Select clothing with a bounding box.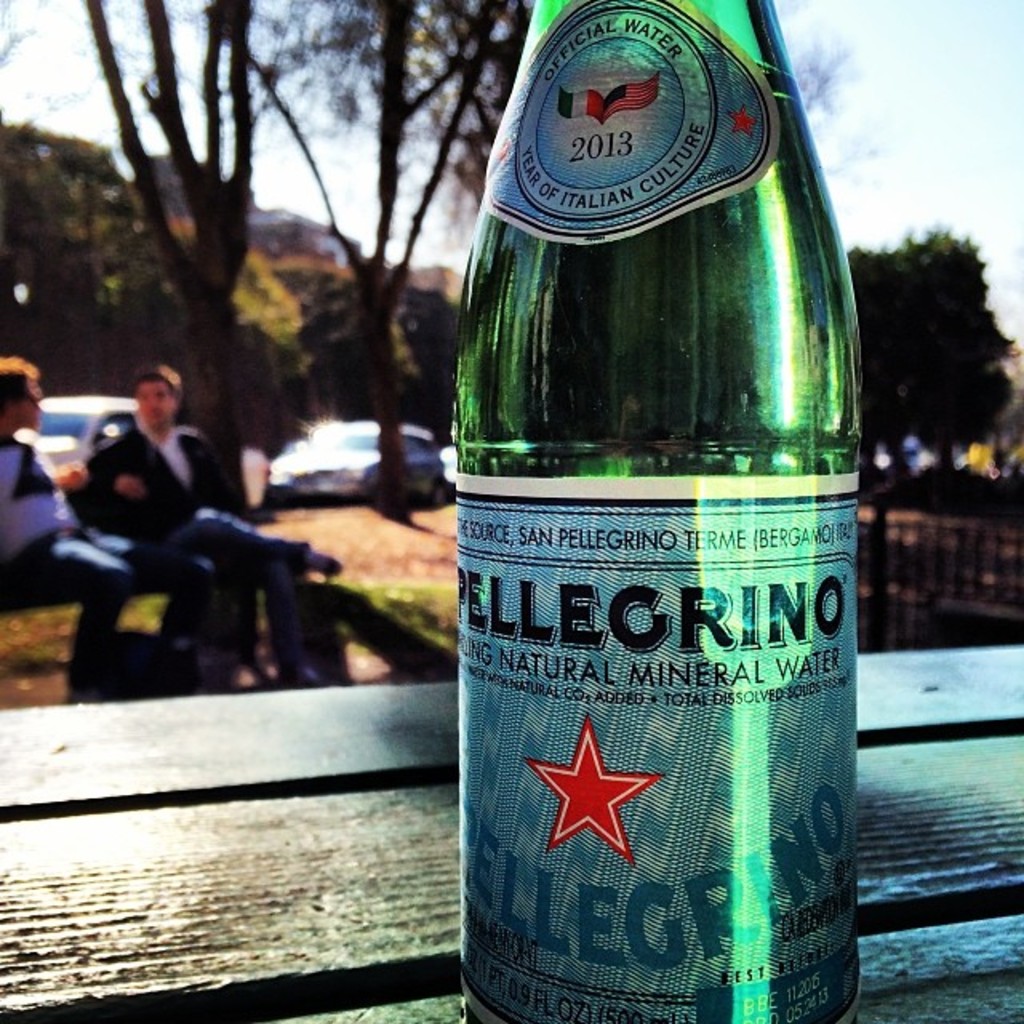
select_region(78, 418, 304, 670).
